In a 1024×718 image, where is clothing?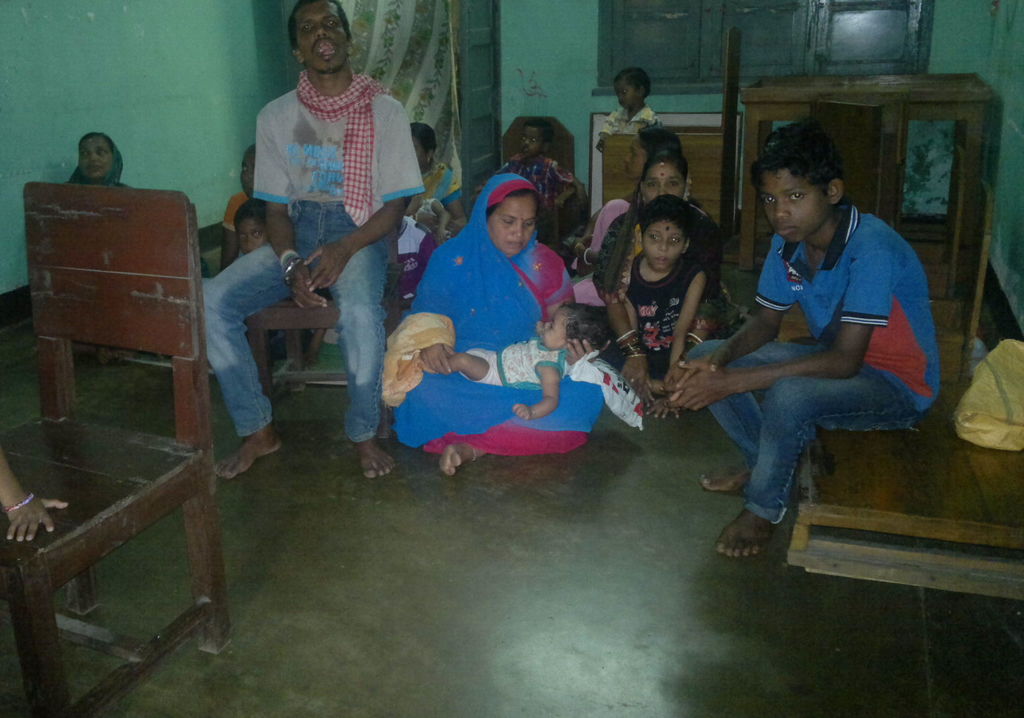
pyautogui.locateOnScreen(244, 62, 427, 220).
